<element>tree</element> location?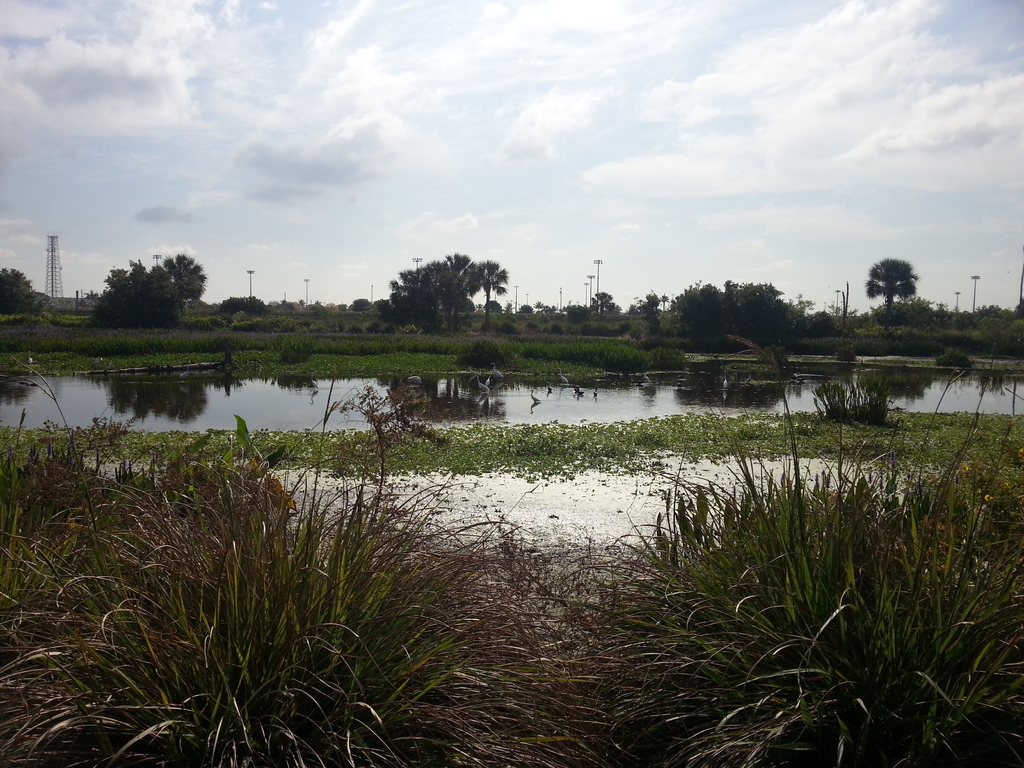
{"left": 676, "top": 277, "right": 728, "bottom": 356}
